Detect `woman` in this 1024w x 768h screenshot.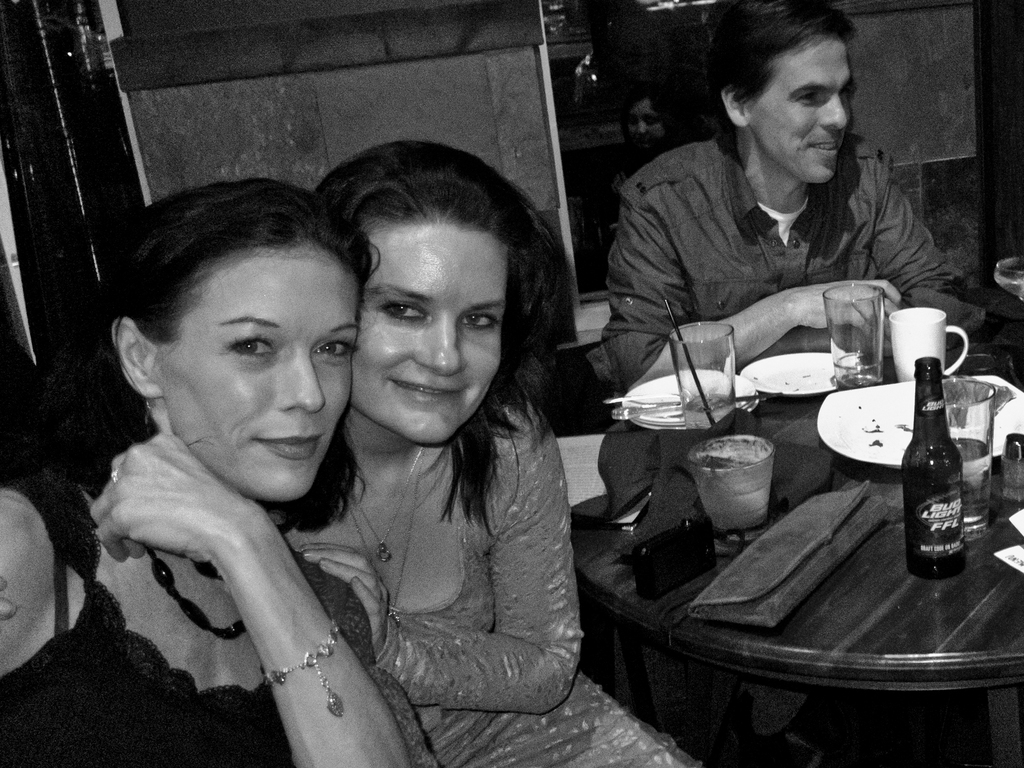
Detection: Rect(268, 140, 716, 767).
